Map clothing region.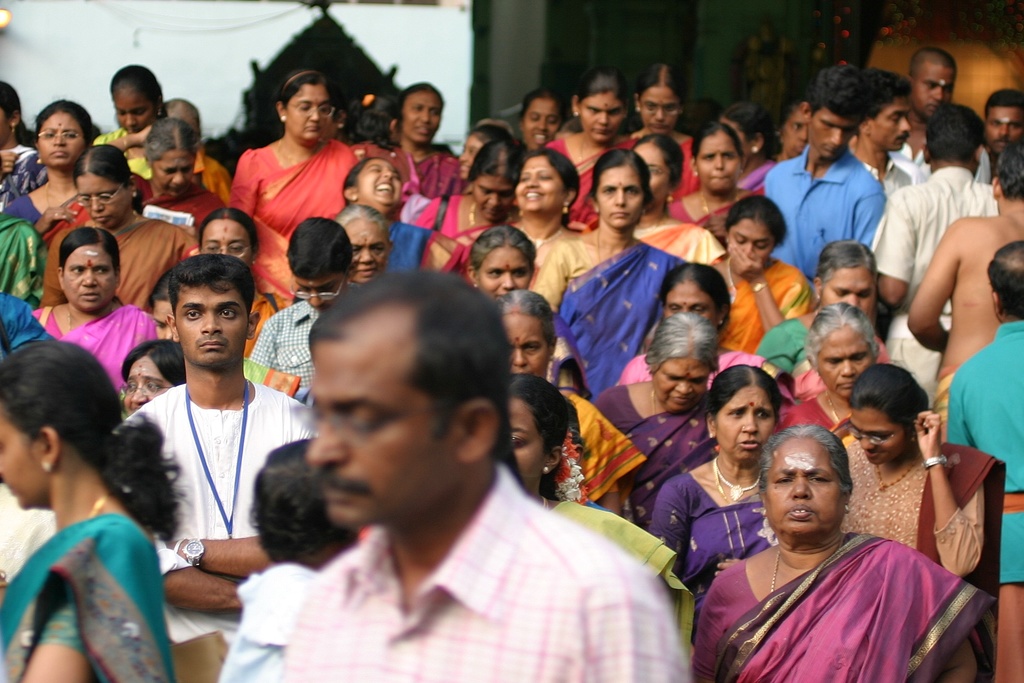
Mapped to box(118, 345, 287, 596).
